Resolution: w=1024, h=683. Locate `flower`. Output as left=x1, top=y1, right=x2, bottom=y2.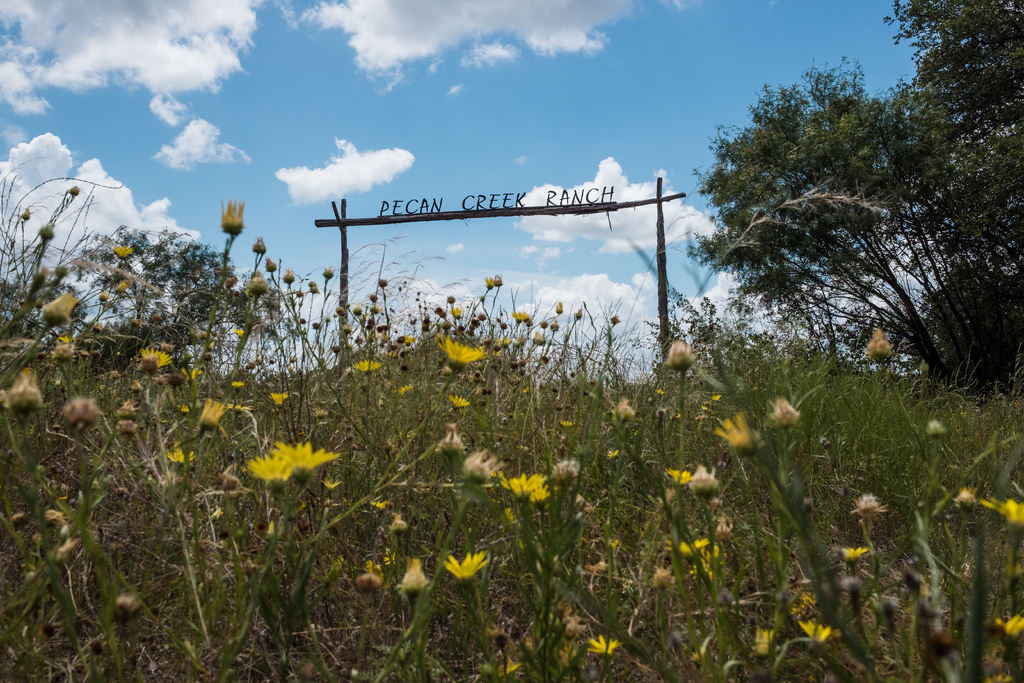
left=481, top=335, right=507, bottom=356.
